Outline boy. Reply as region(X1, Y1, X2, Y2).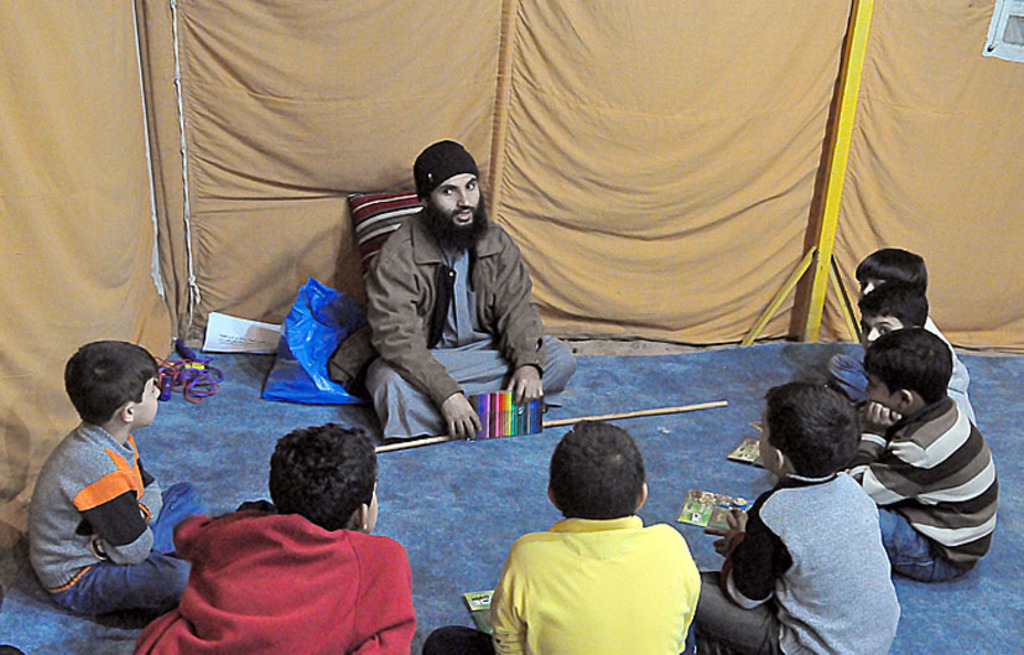
region(423, 425, 701, 654).
